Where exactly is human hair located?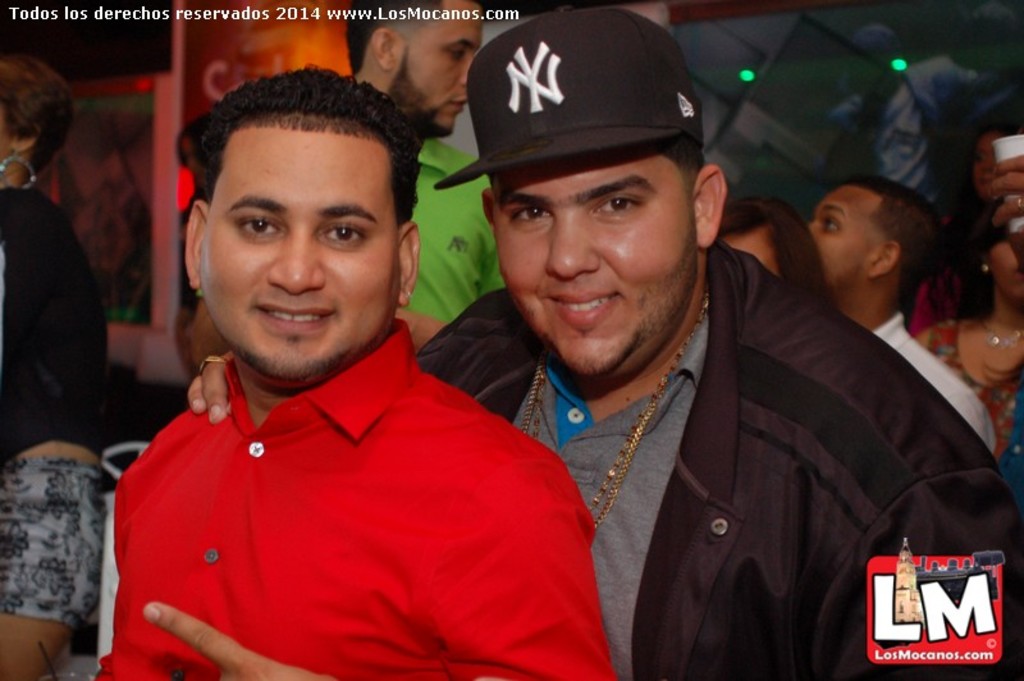
Its bounding box is {"left": 0, "top": 55, "right": 77, "bottom": 177}.
